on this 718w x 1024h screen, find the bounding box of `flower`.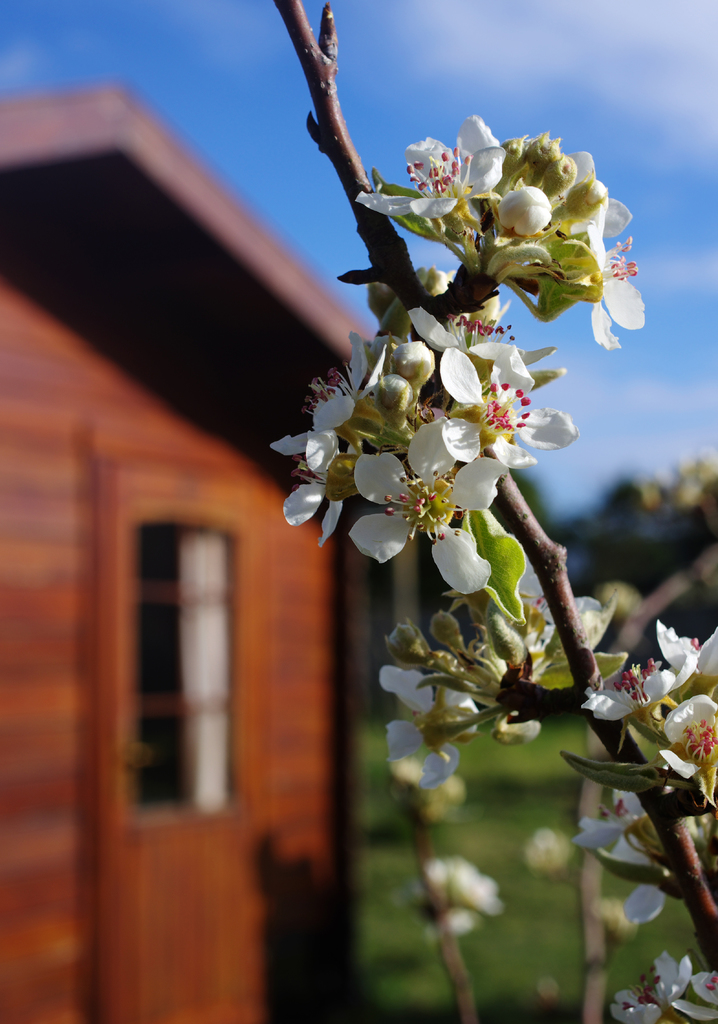
Bounding box: [x1=376, y1=662, x2=497, y2=796].
